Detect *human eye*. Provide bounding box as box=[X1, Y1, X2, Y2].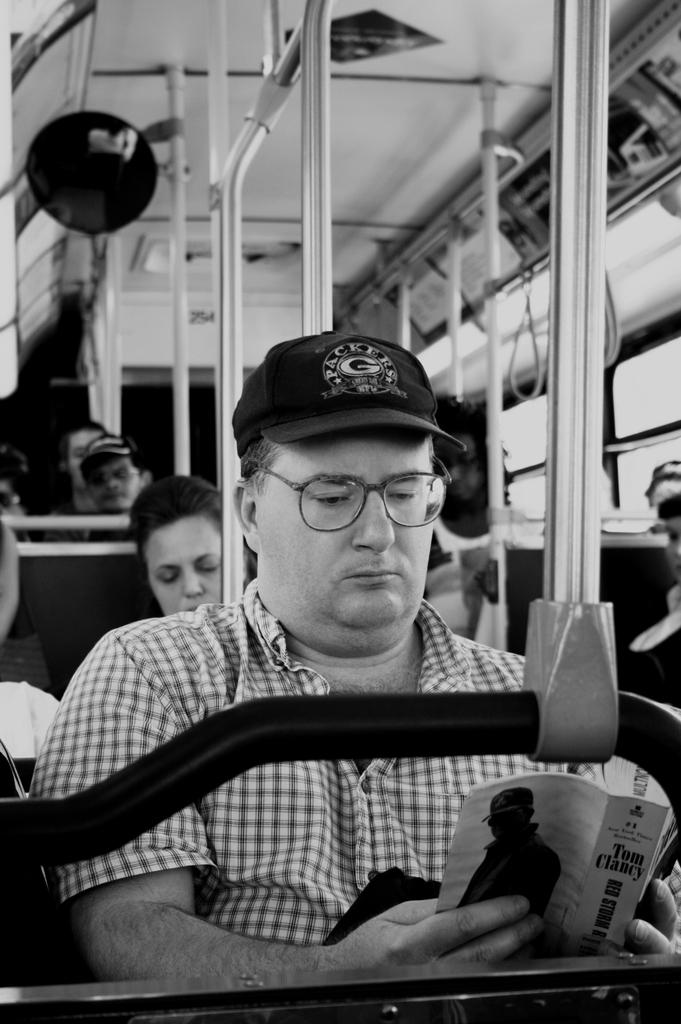
box=[384, 480, 421, 503].
